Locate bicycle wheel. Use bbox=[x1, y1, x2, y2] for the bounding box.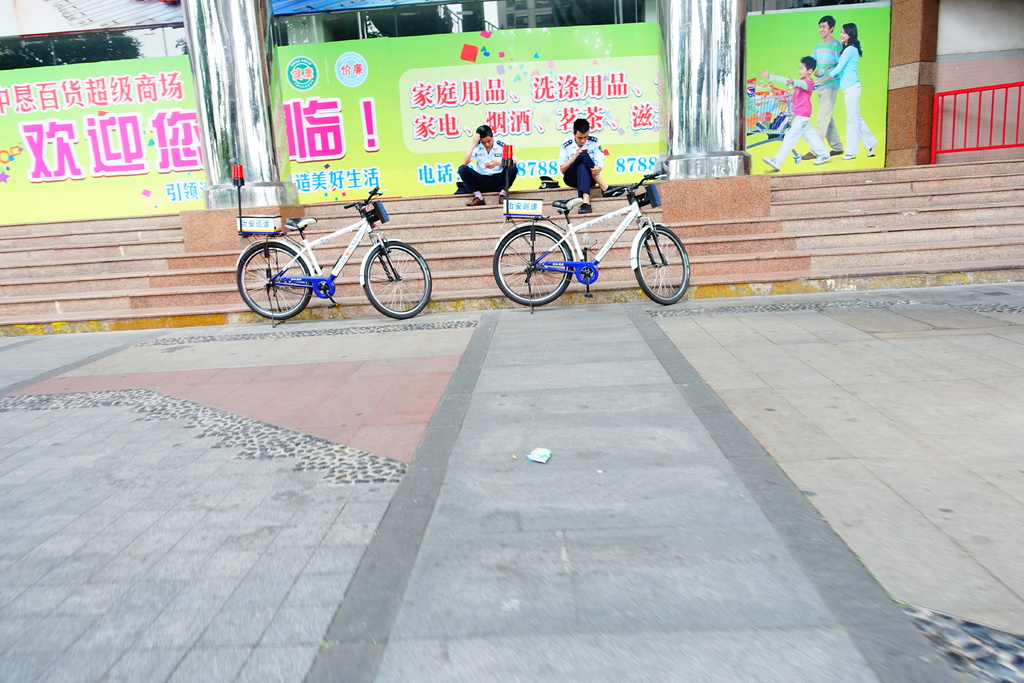
bbox=[495, 225, 573, 305].
